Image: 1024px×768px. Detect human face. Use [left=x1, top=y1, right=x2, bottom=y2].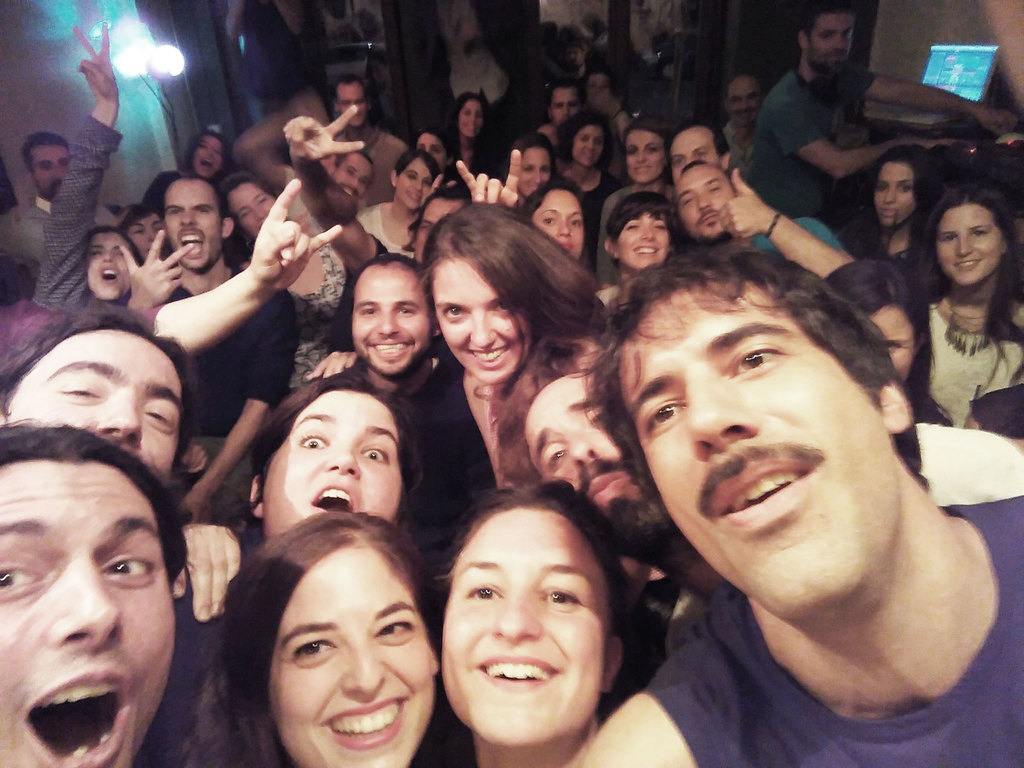
[left=354, top=267, right=429, bottom=378].
